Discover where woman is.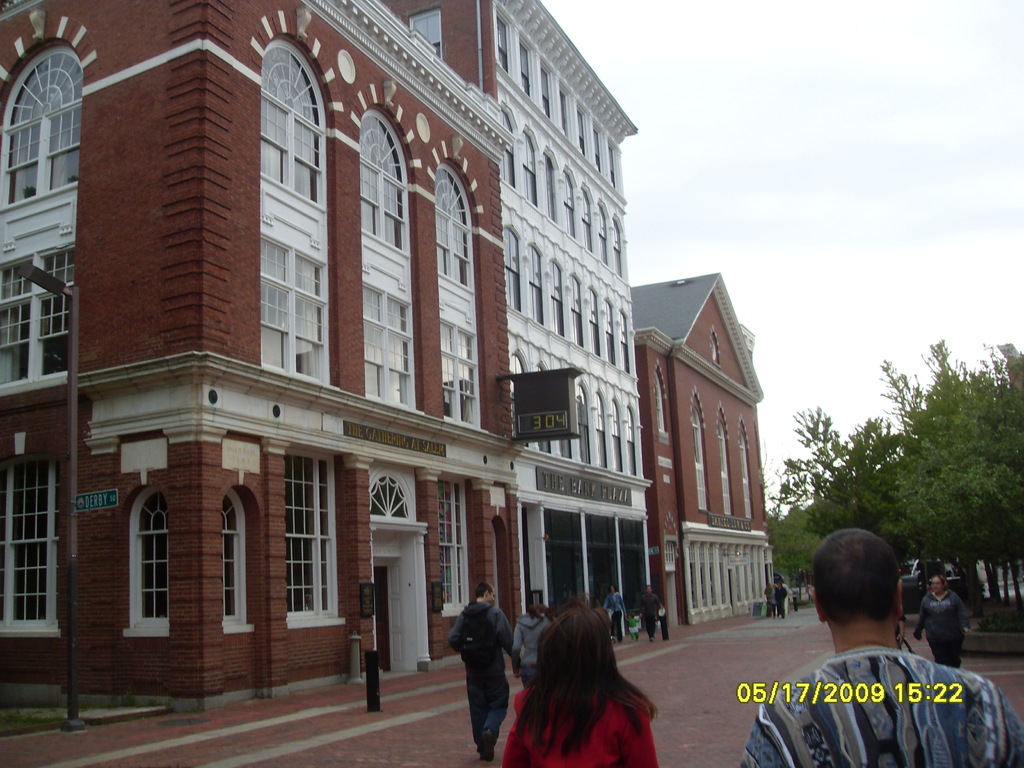
Discovered at {"left": 913, "top": 574, "right": 971, "bottom": 668}.
